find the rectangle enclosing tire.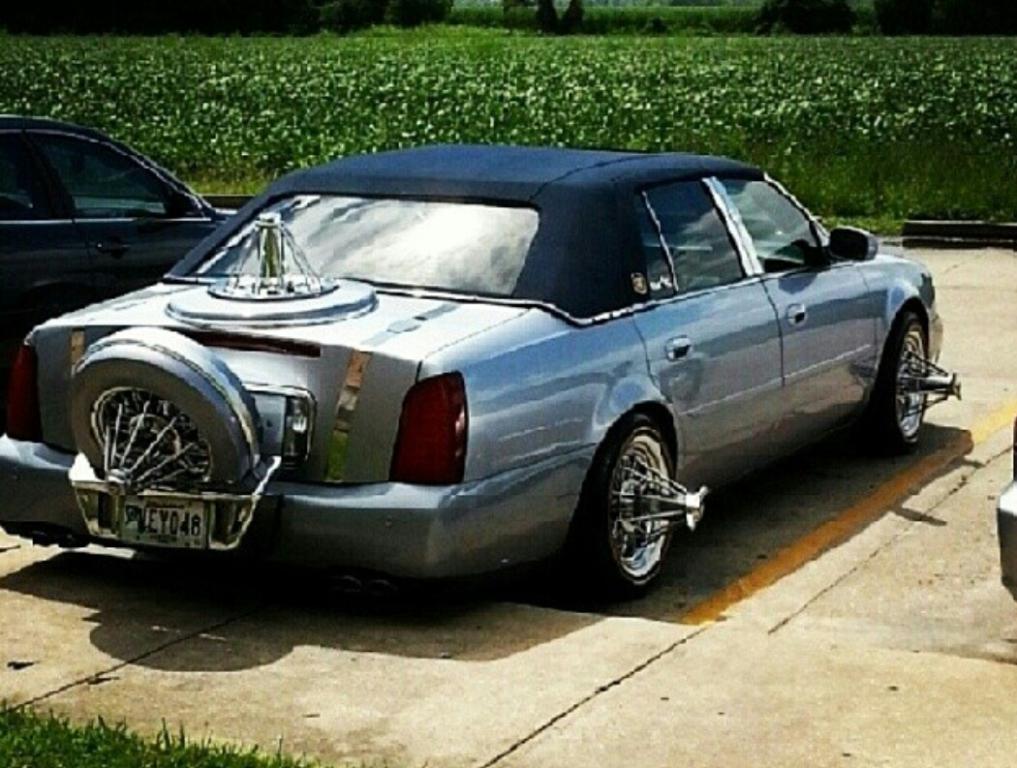
crop(866, 303, 936, 452).
